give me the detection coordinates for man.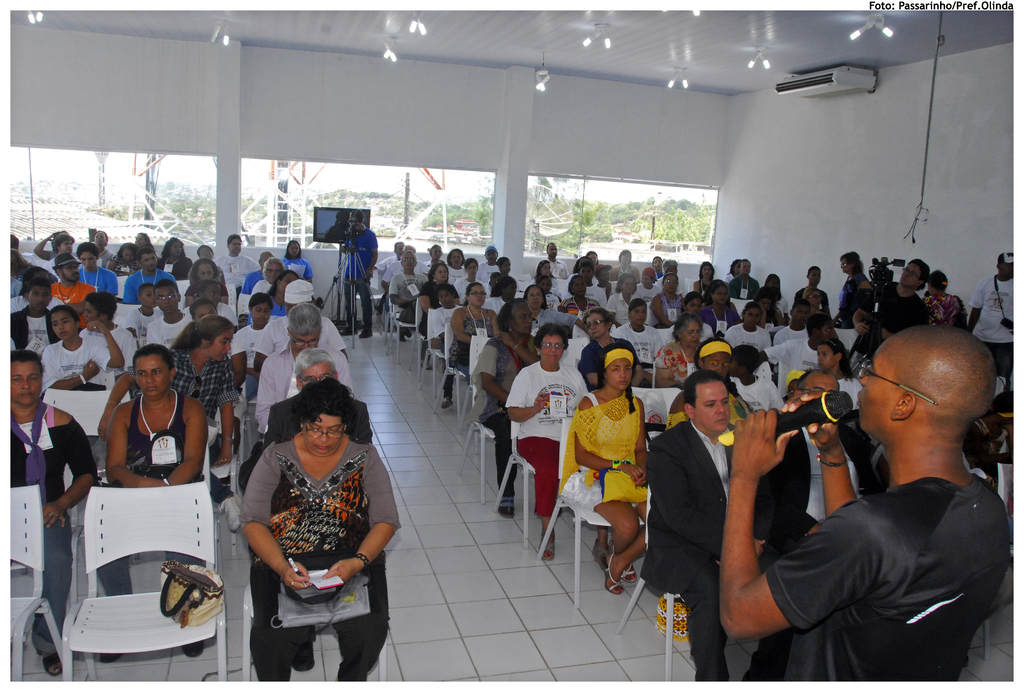
760, 307, 1023, 686.
